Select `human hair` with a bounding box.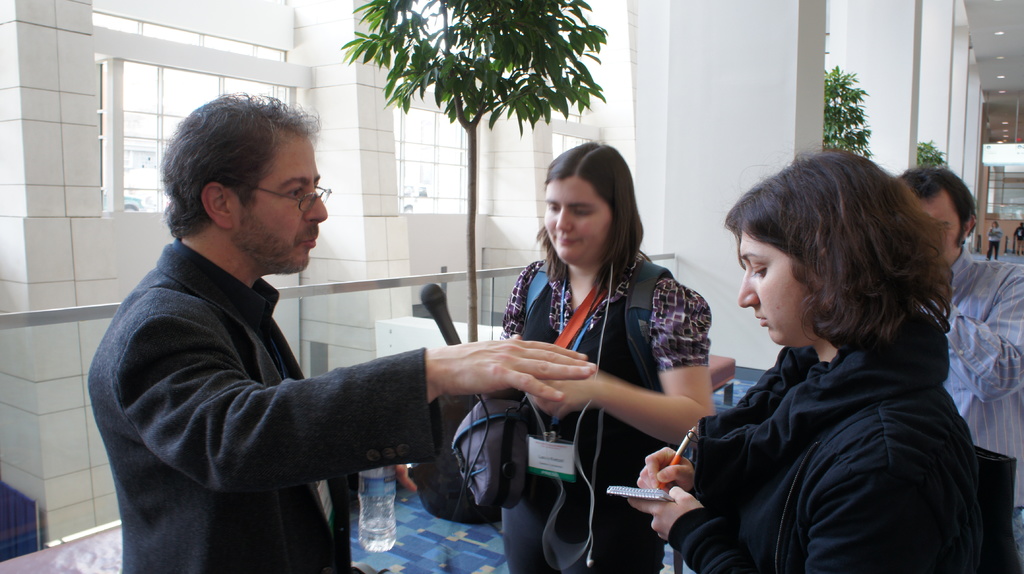
{"x1": 156, "y1": 93, "x2": 326, "y2": 241}.
